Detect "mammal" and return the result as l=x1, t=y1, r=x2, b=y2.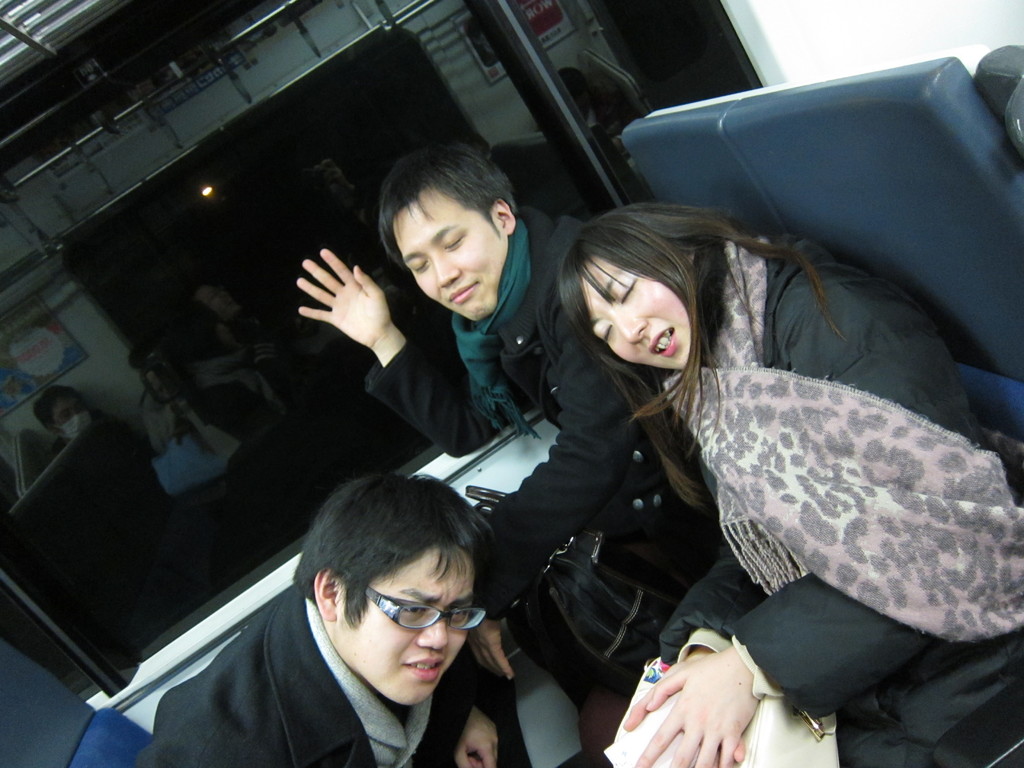
l=557, t=196, r=1023, b=767.
